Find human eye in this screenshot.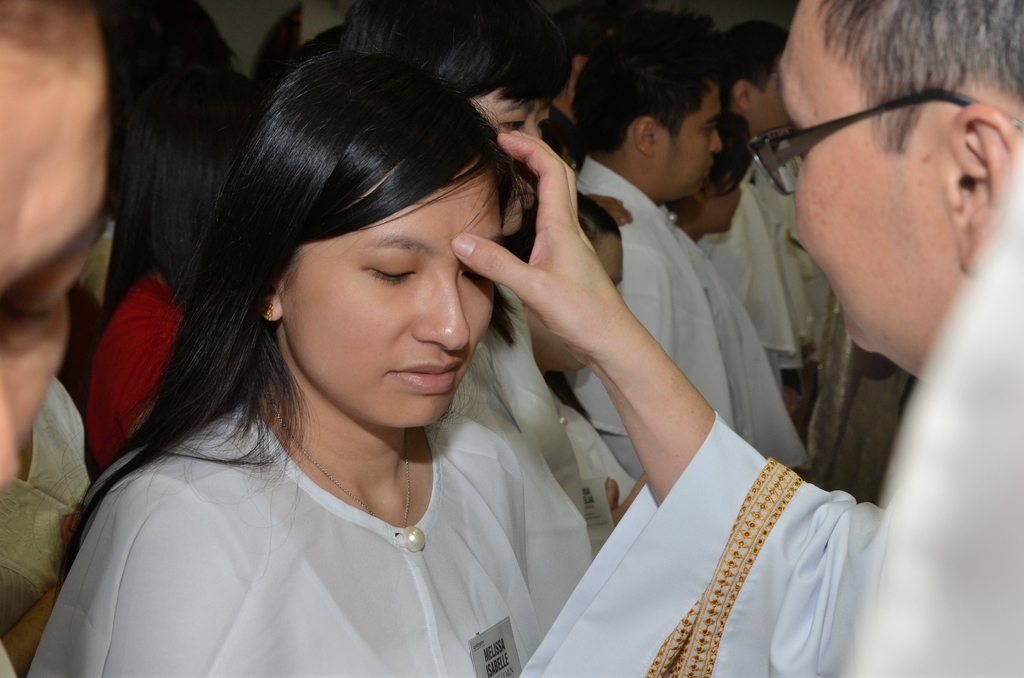
The bounding box for human eye is x1=353, y1=255, x2=421, y2=290.
